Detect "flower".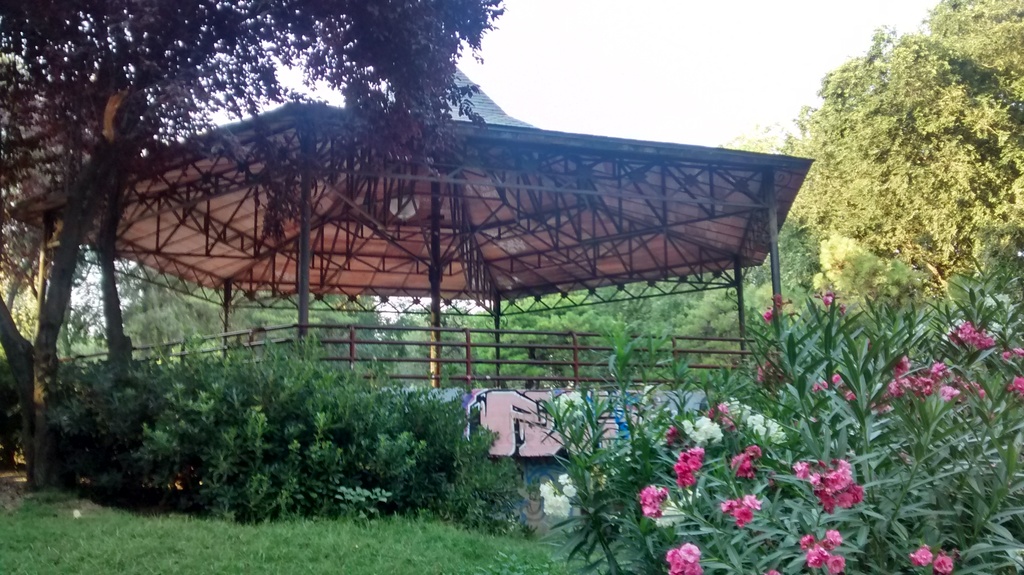
Detected at bbox=(721, 493, 761, 524).
